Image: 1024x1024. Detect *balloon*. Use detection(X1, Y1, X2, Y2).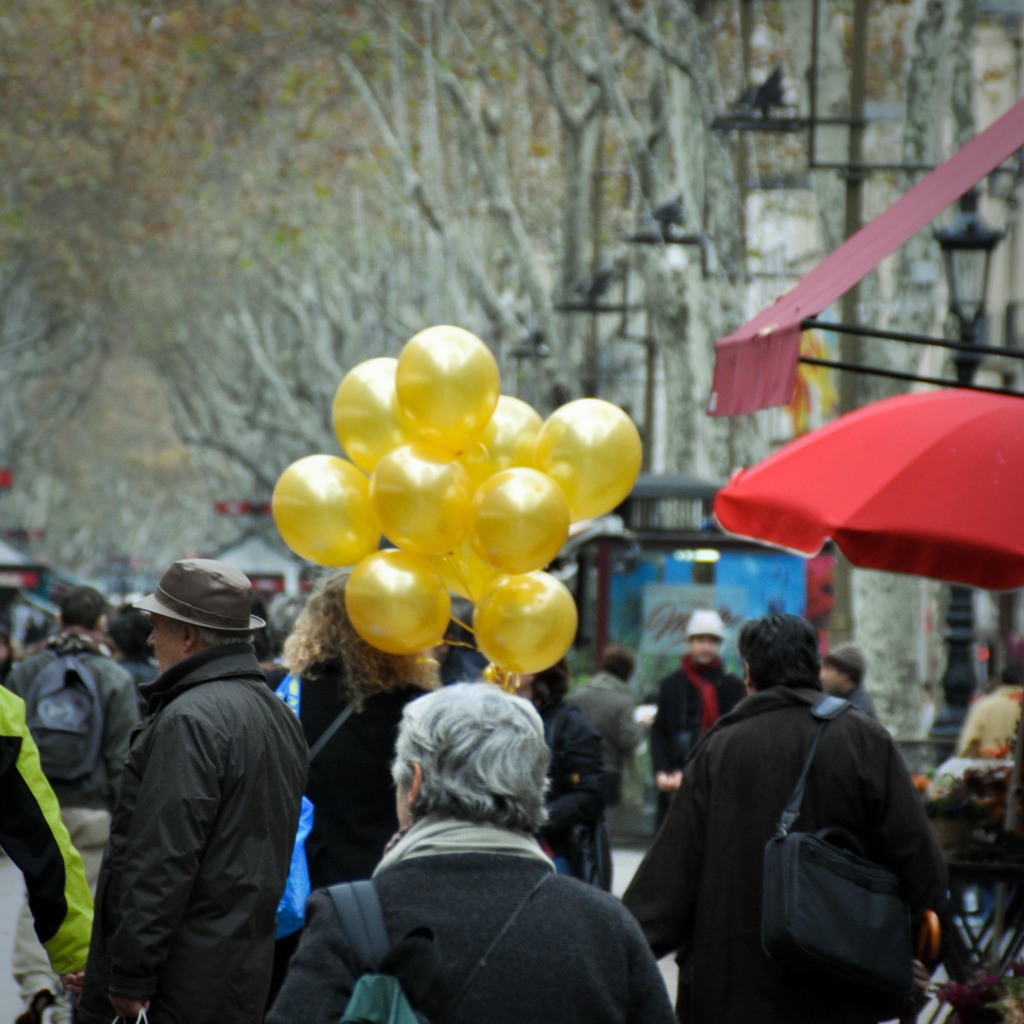
detection(457, 391, 544, 479).
